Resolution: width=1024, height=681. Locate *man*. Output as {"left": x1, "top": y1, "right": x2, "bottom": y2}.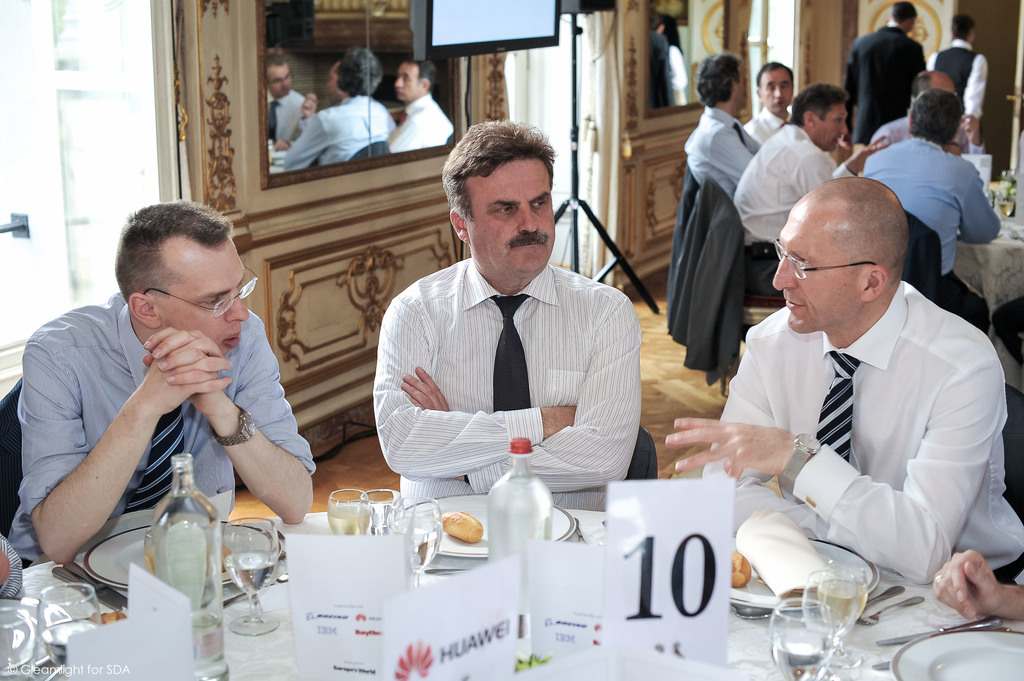
{"left": 865, "top": 106, "right": 1004, "bottom": 336}.
